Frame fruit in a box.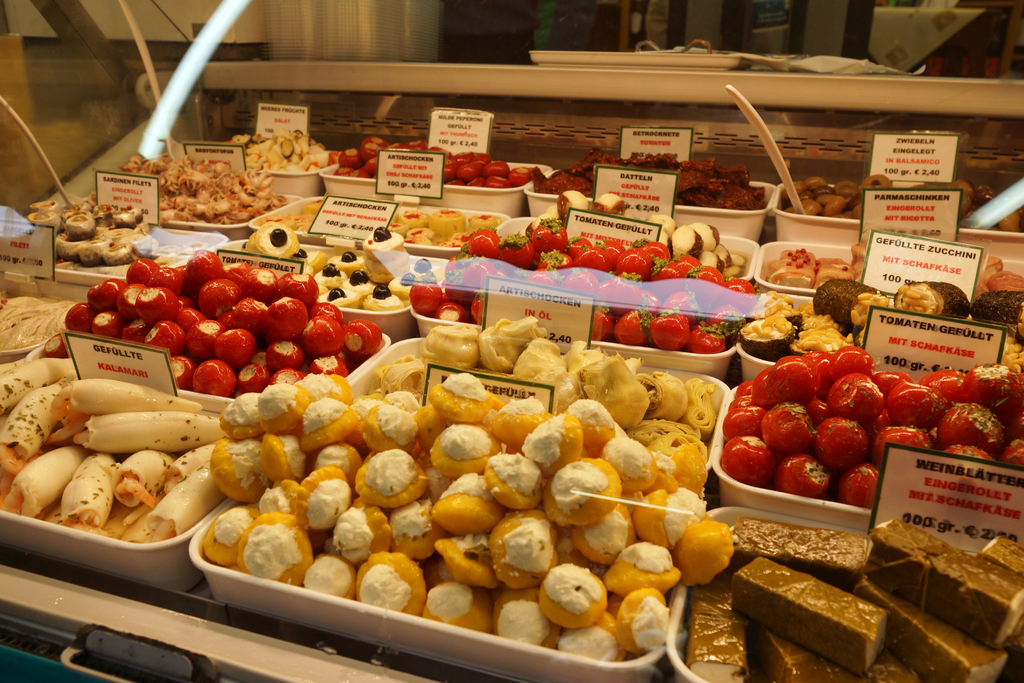
select_region(720, 433, 775, 486).
